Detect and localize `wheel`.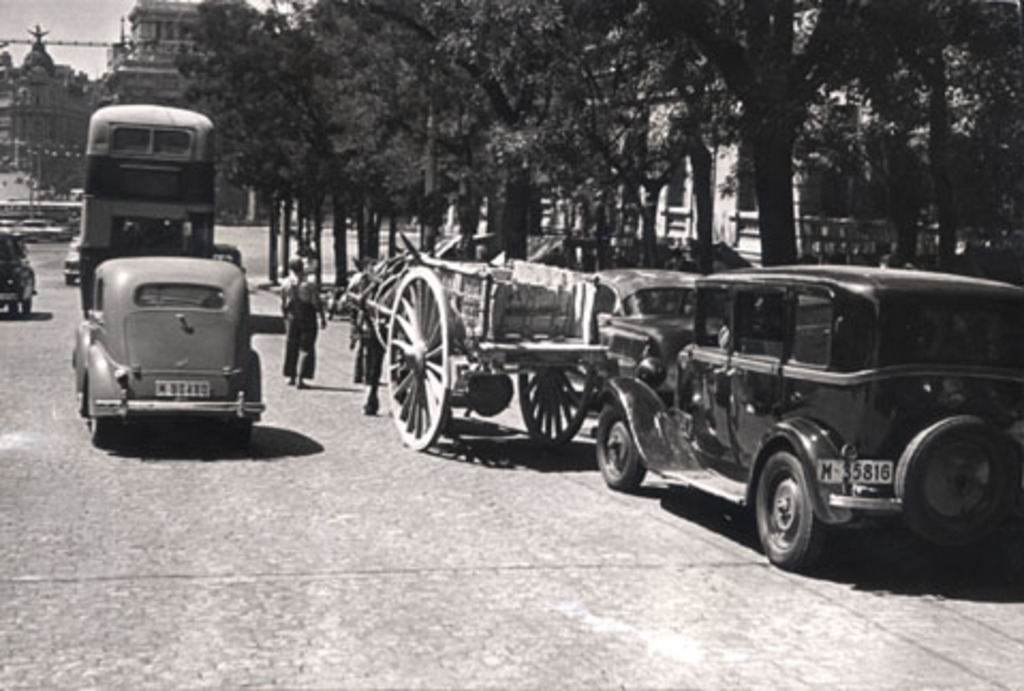
Localized at {"x1": 231, "y1": 417, "x2": 250, "y2": 443}.
